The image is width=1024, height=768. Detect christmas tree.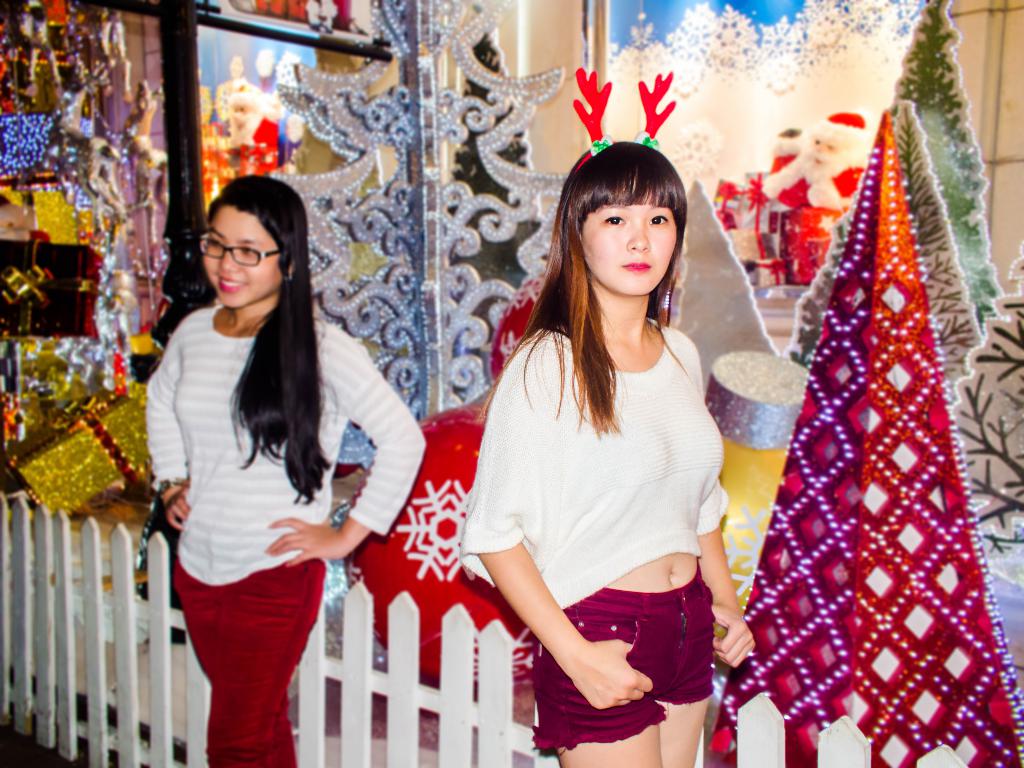
Detection: locate(887, 102, 977, 406).
